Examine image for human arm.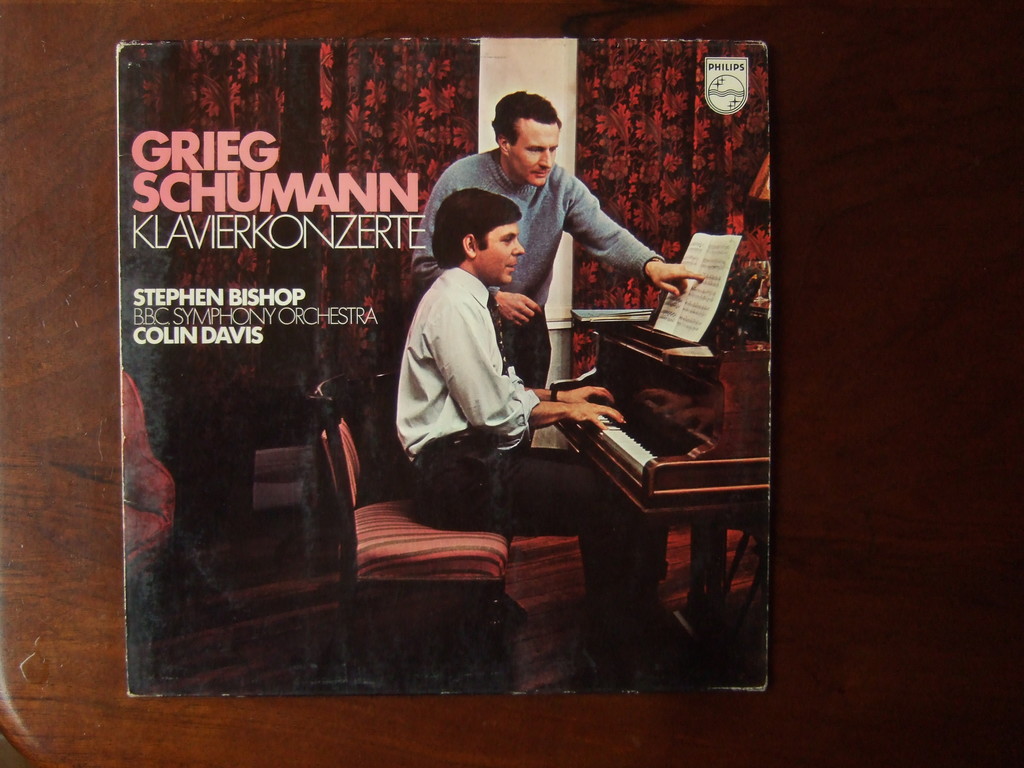
Examination result: region(529, 380, 617, 408).
